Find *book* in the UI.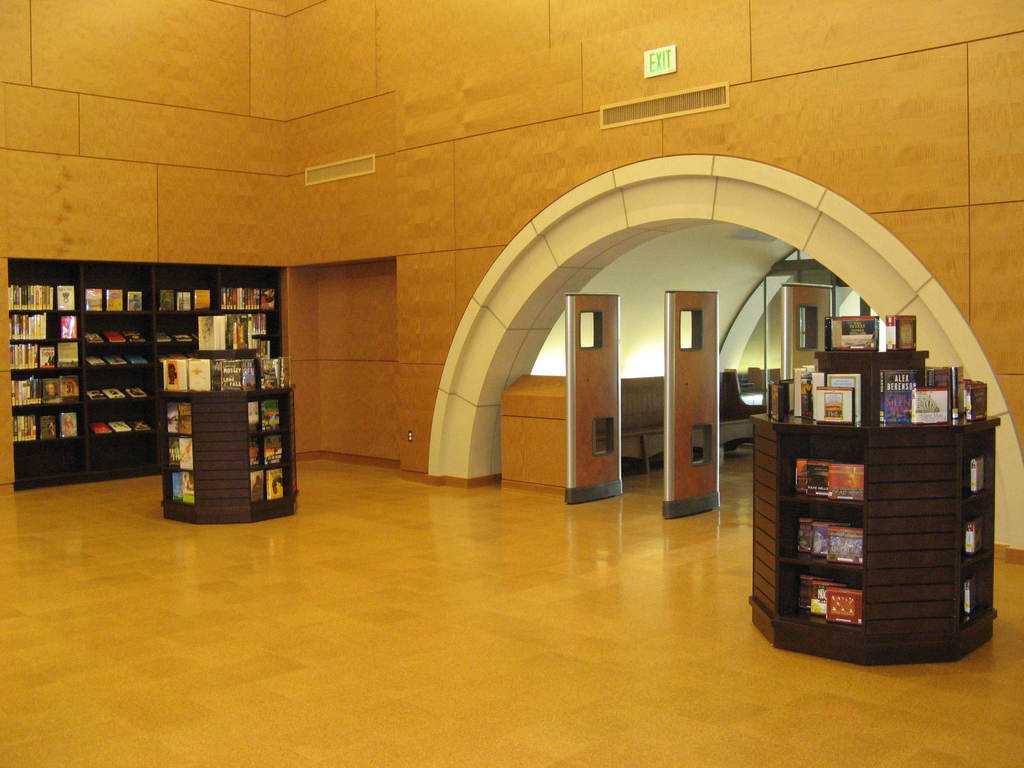
UI element at 794, 459, 865, 496.
